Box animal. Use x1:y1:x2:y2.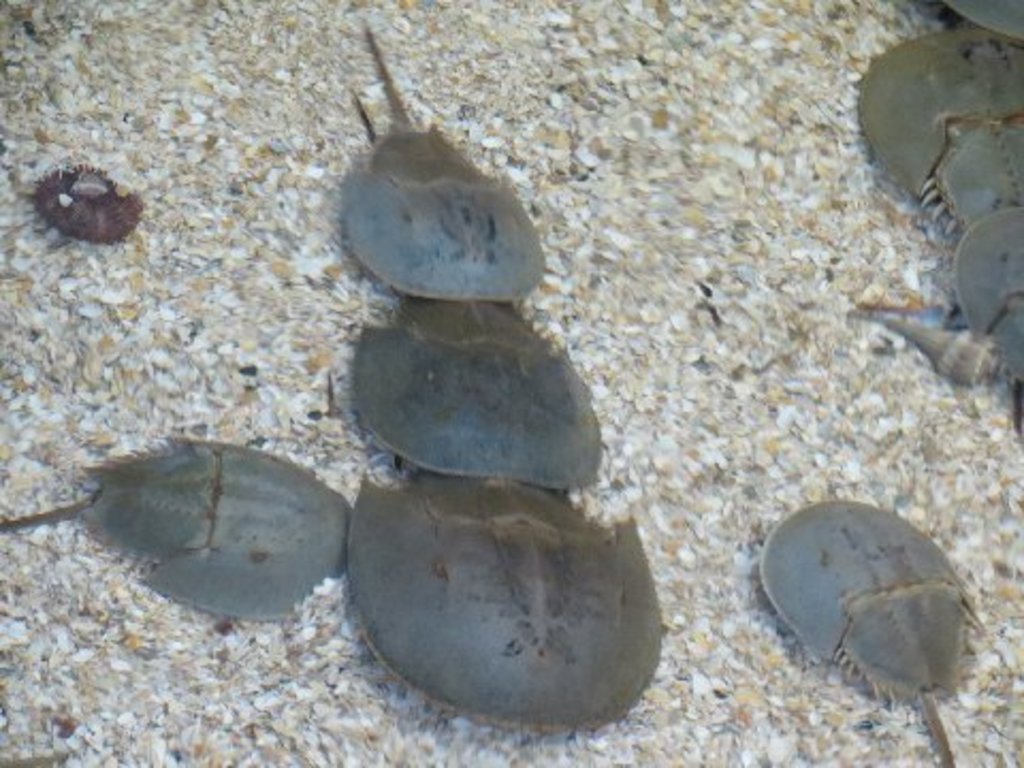
354:459:668:738.
